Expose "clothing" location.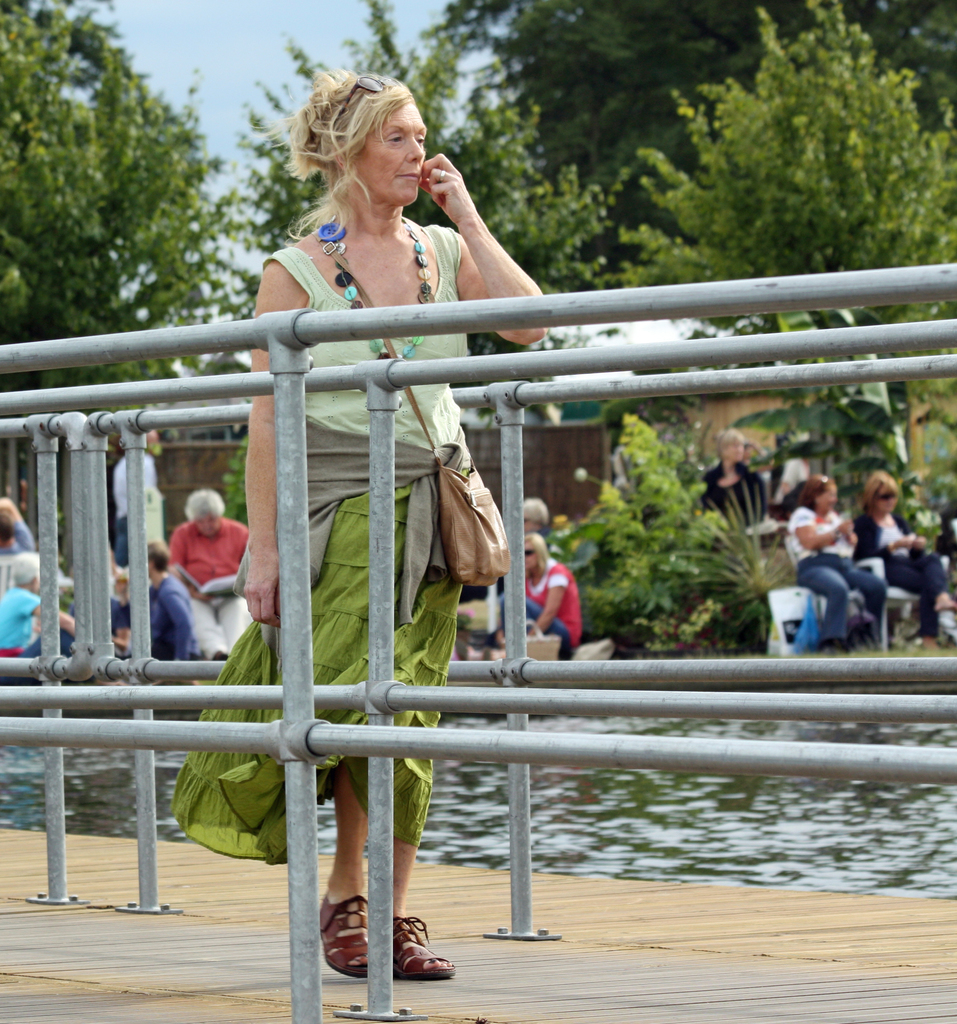
Exposed at rect(514, 557, 585, 666).
